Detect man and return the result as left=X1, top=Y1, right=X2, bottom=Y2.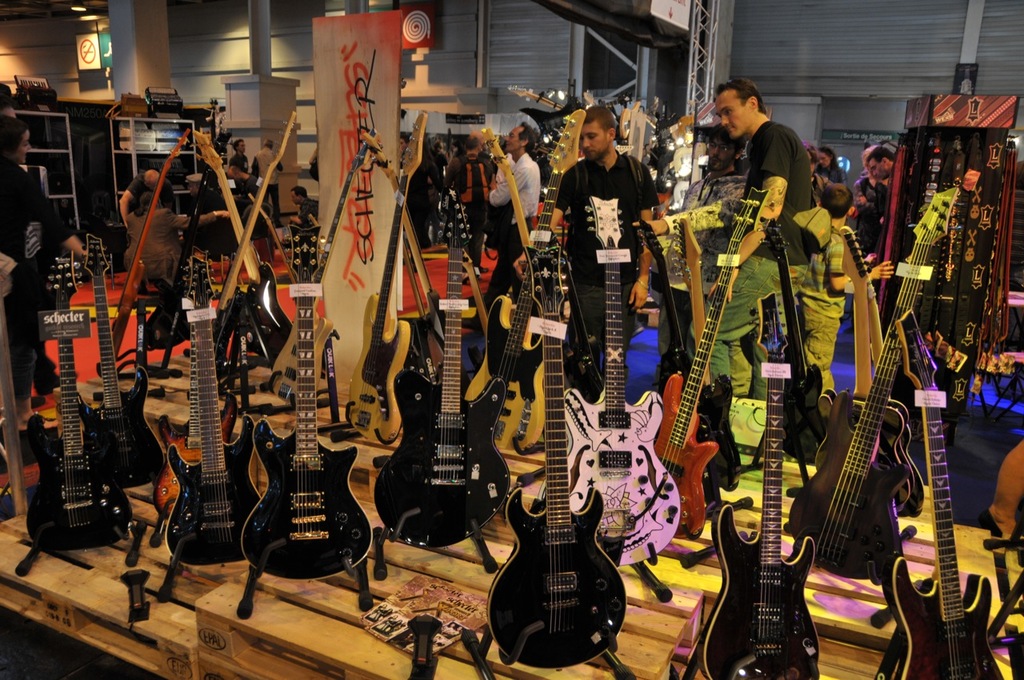
left=119, top=169, right=176, bottom=230.
